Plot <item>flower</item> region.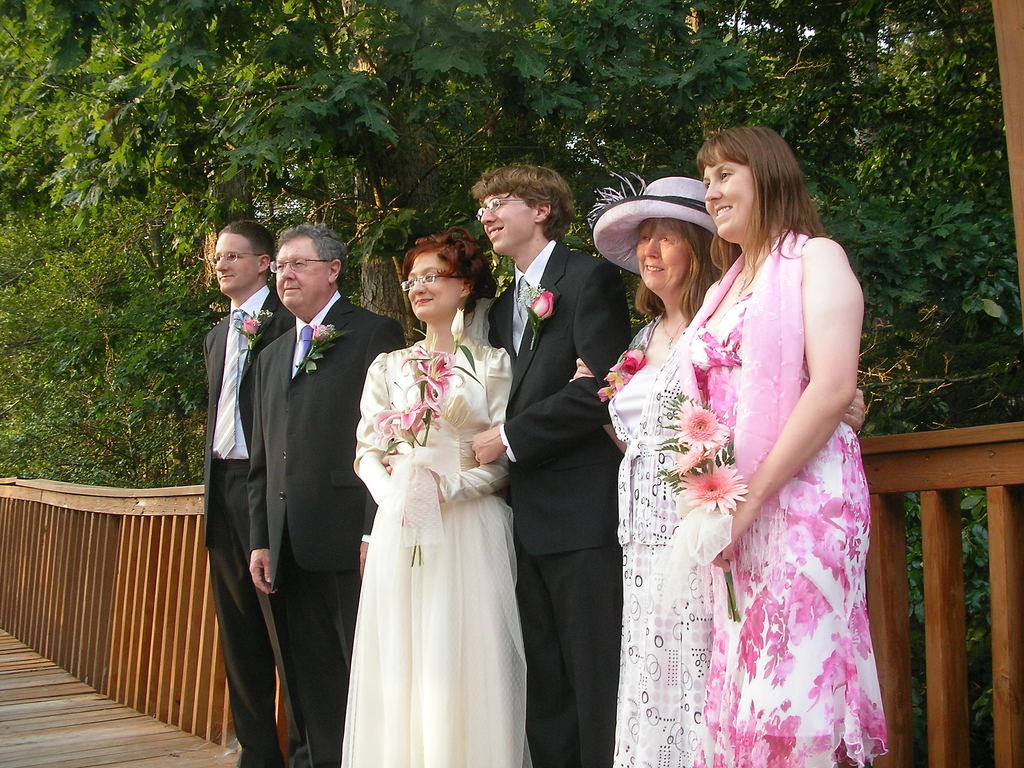
Plotted at 611:344:645:376.
